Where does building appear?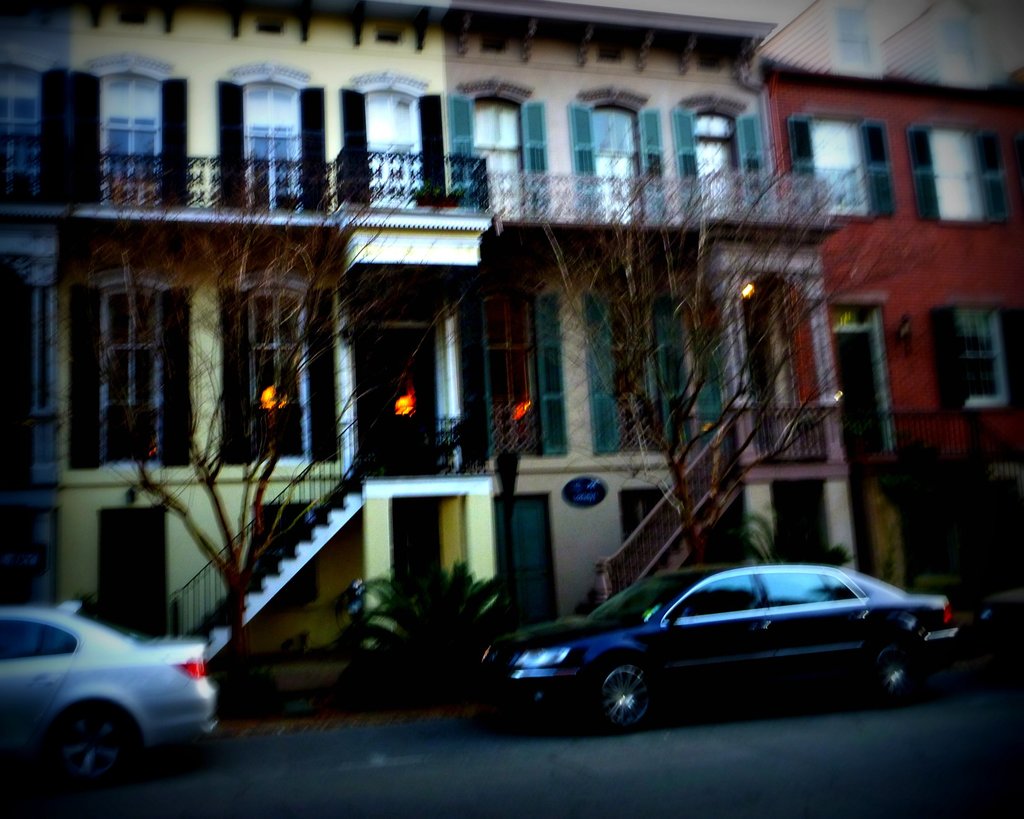
Appears at box(759, 70, 1023, 595).
